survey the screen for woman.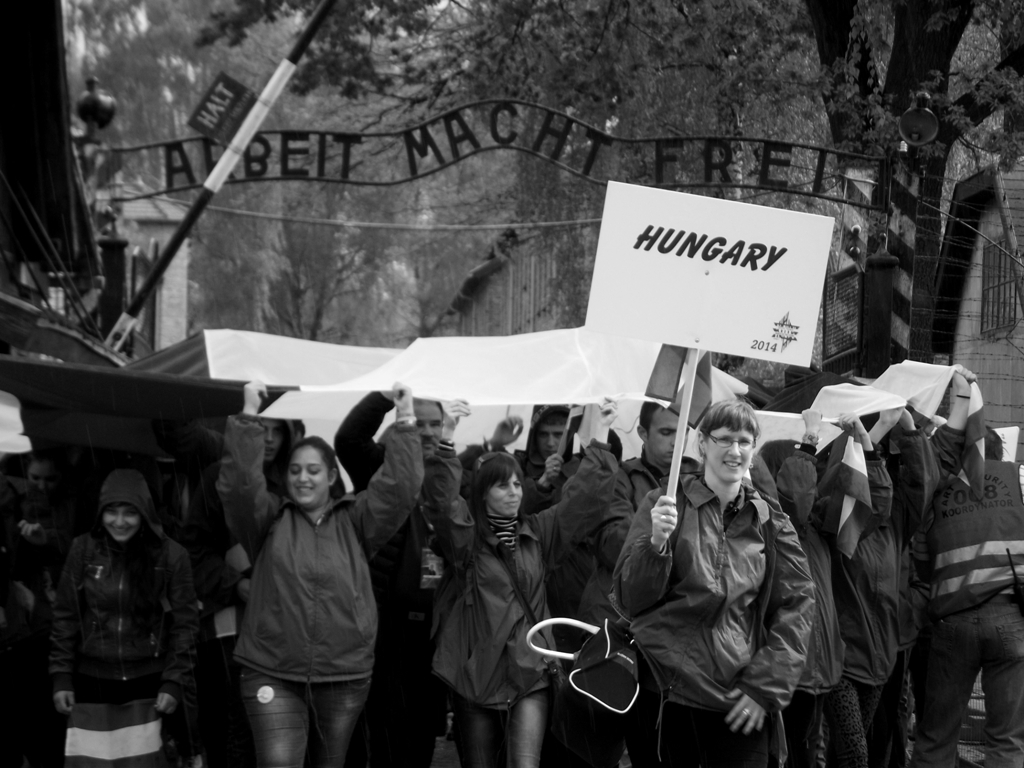
Survey found: BBox(421, 401, 618, 767).
